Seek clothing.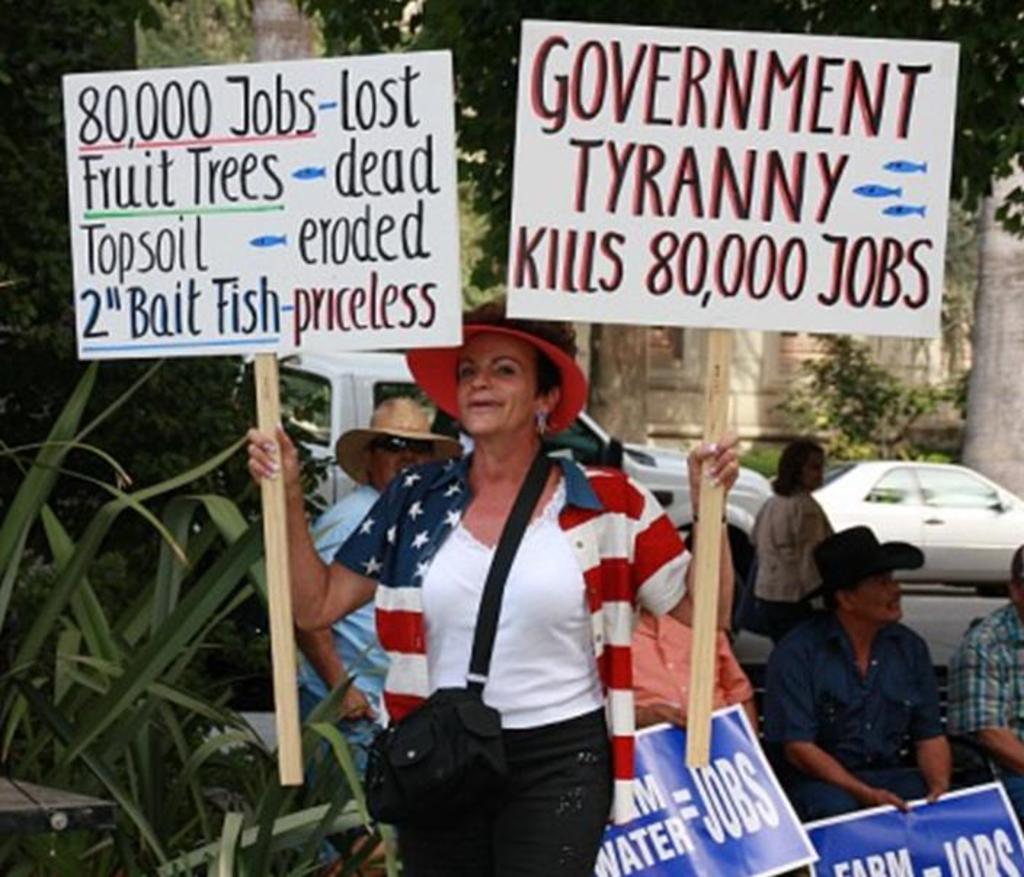
<box>739,493,845,644</box>.
